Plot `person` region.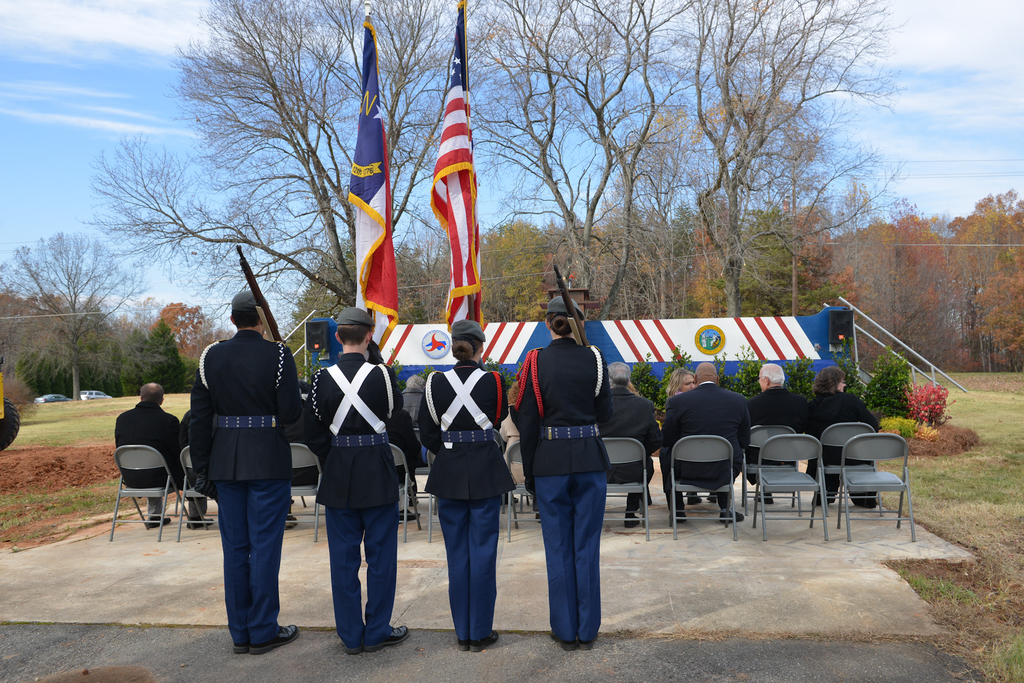
Plotted at [508, 289, 612, 650].
